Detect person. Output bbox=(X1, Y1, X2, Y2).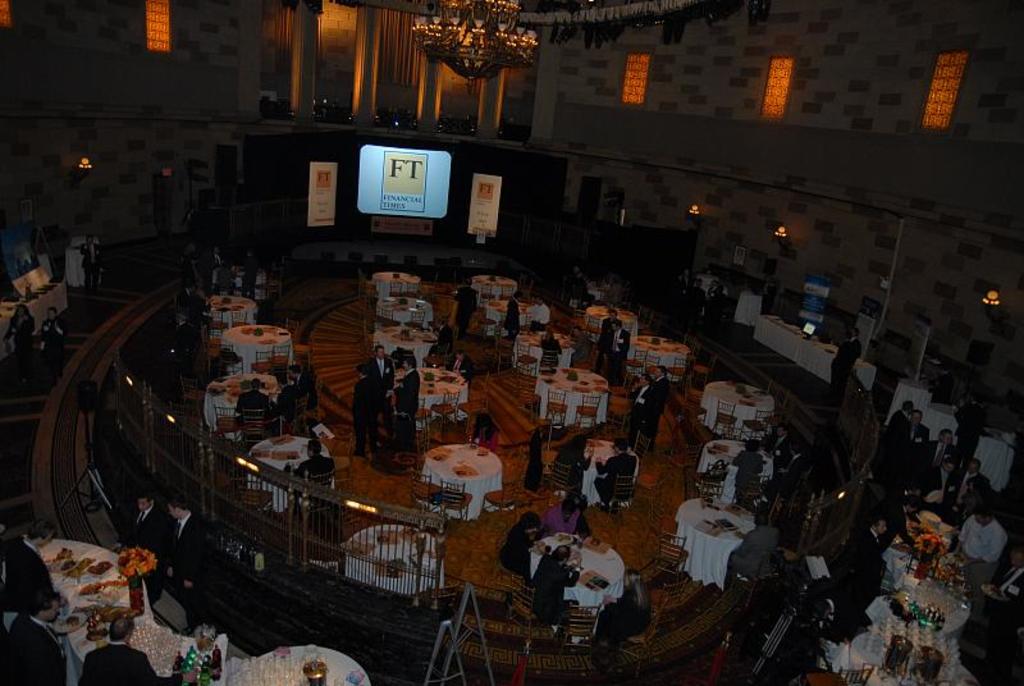
bbox=(0, 587, 76, 685).
